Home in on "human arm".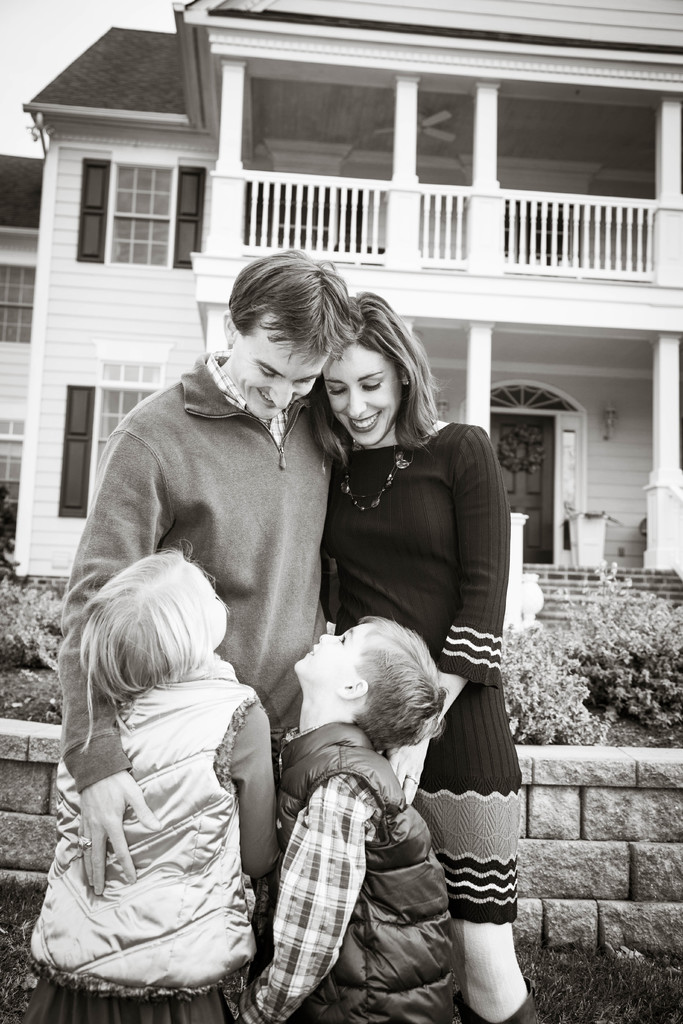
Homed in at 54:428:171:898.
